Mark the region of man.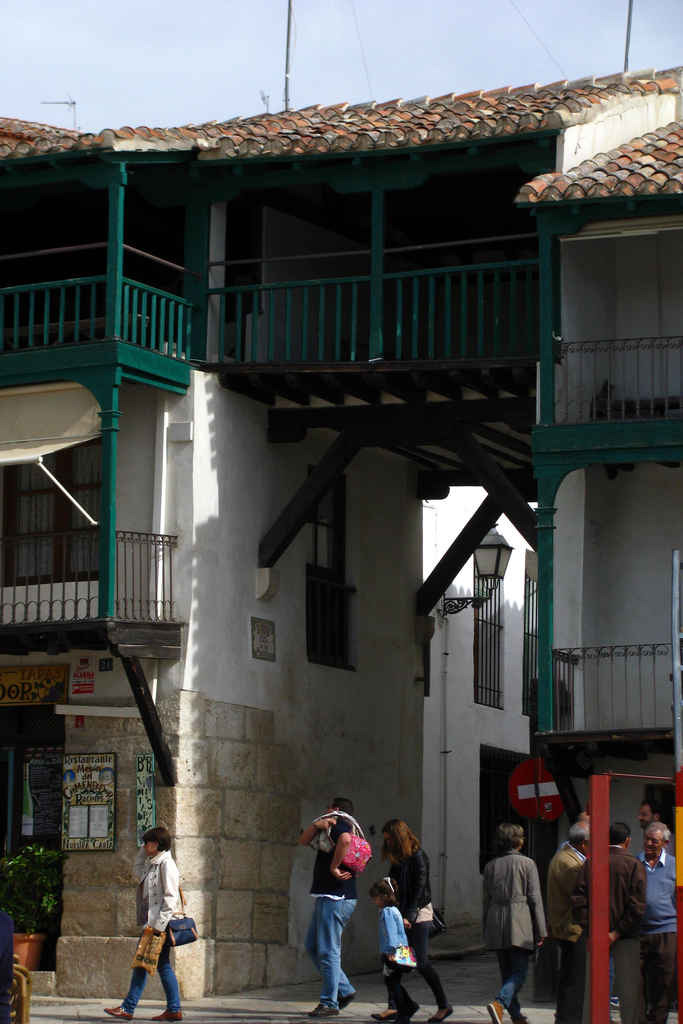
Region: box(641, 818, 682, 1023).
